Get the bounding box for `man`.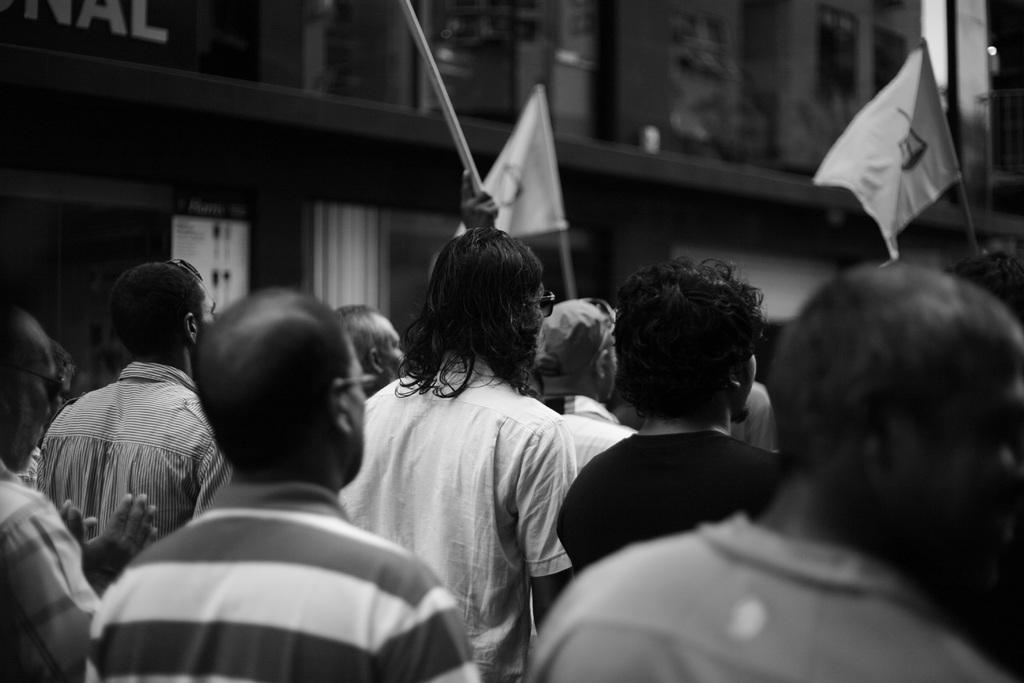
x1=509, y1=267, x2=1023, y2=682.
